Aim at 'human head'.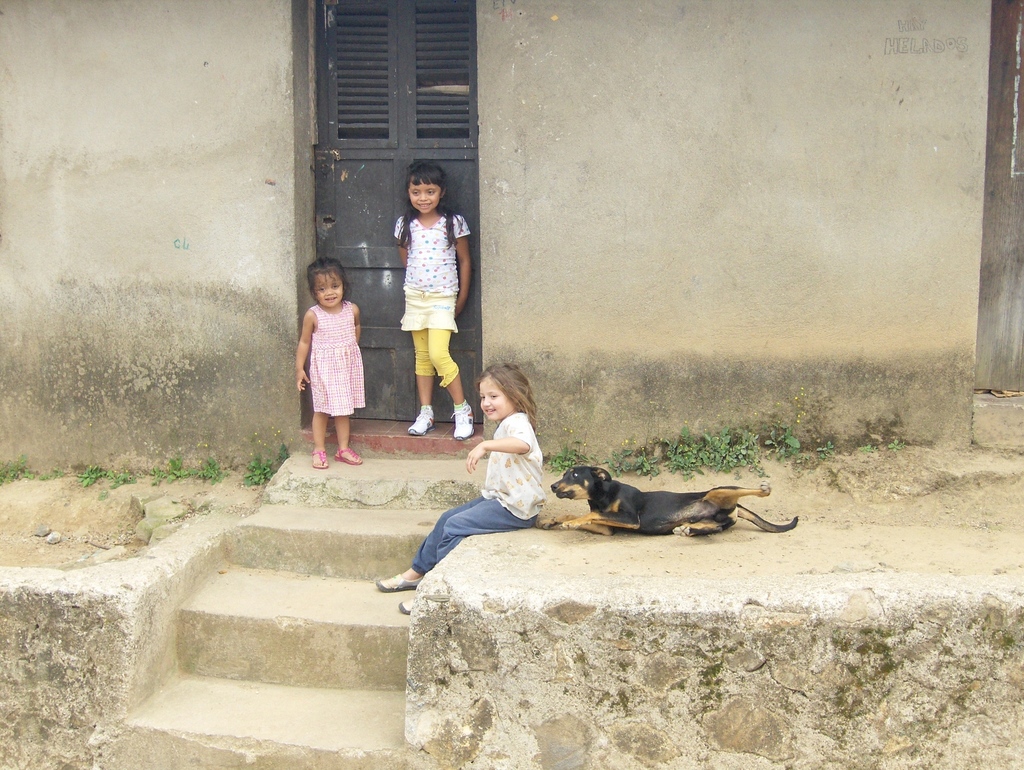
Aimed at (x1=397, y1=159, x2=457, y2=247).
